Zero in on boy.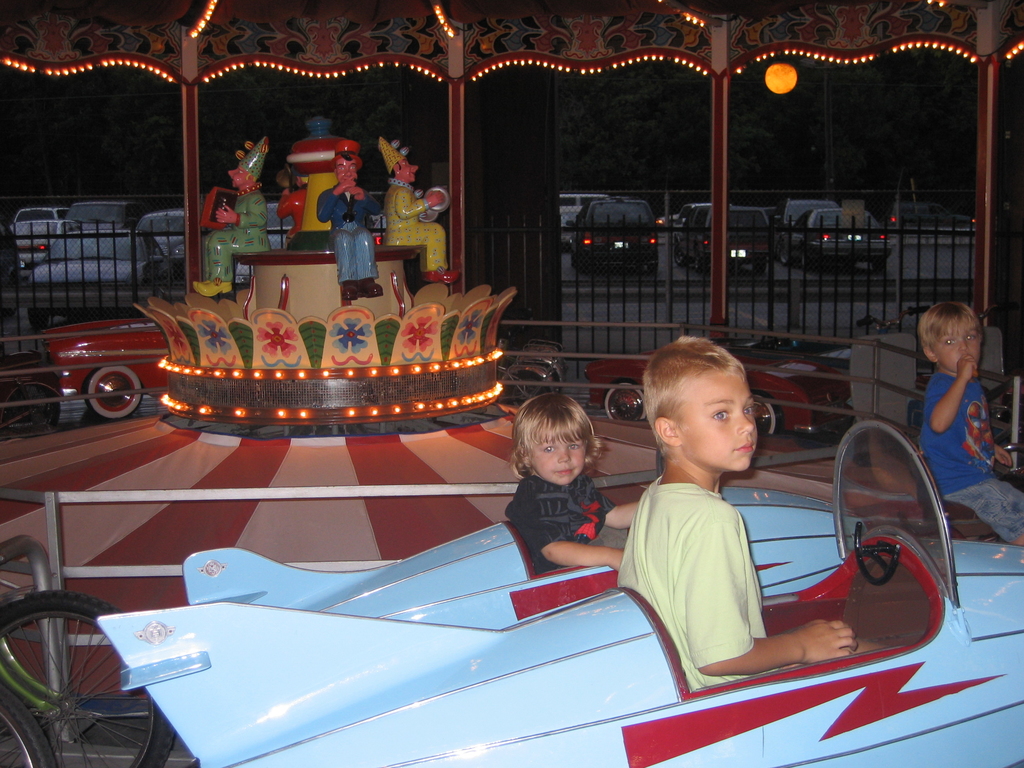
Zeroed in: crop(930, 301, 1023, 554).
